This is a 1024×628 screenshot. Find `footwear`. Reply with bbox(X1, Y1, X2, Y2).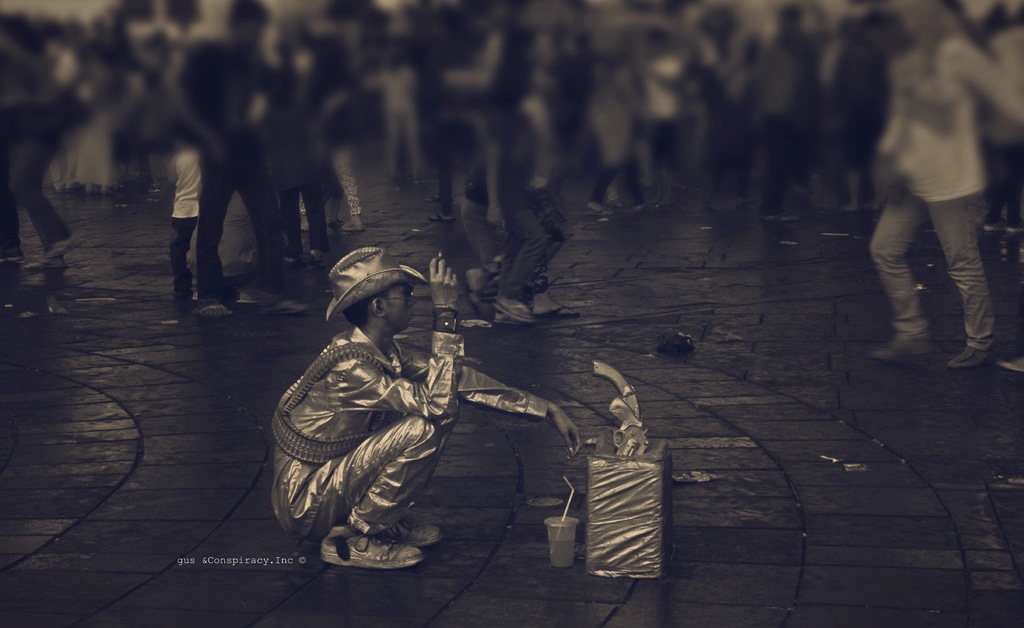
bbox(586, 207, 609, 215).
